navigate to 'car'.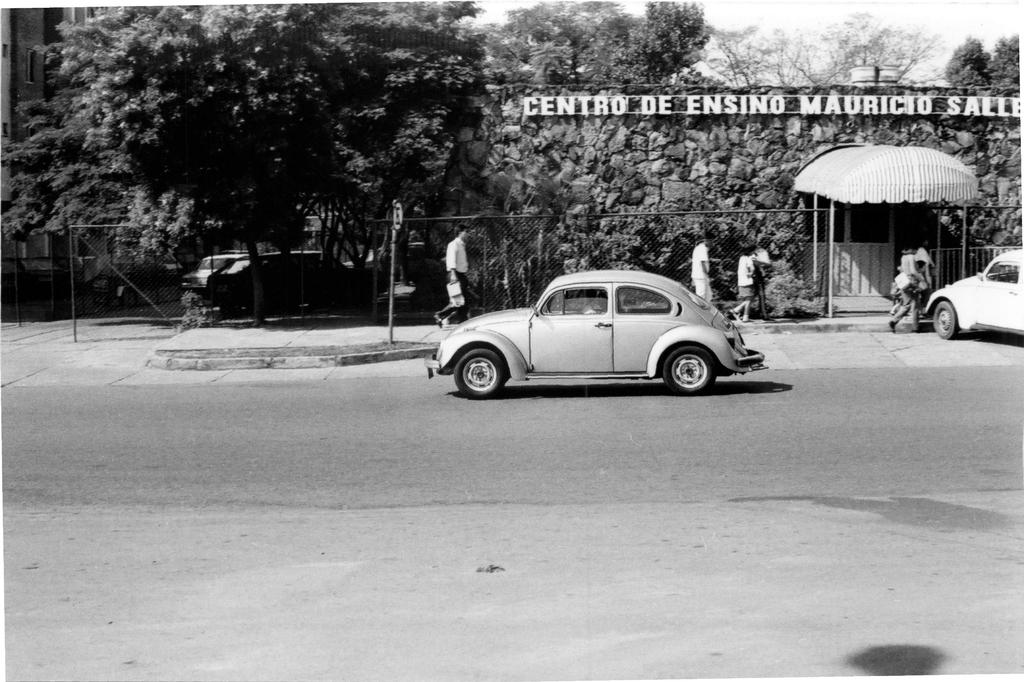
Navigation target: [424, 269, 769, 395].
